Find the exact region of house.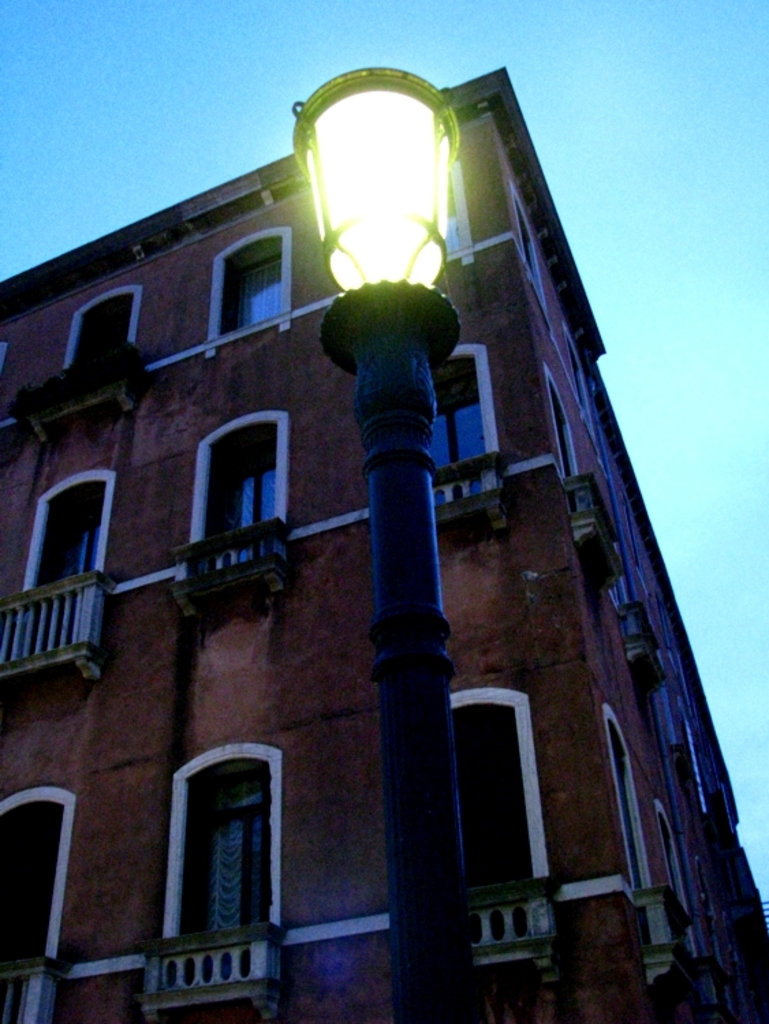
Exact region: detection(0, 61, 768, 1023).
